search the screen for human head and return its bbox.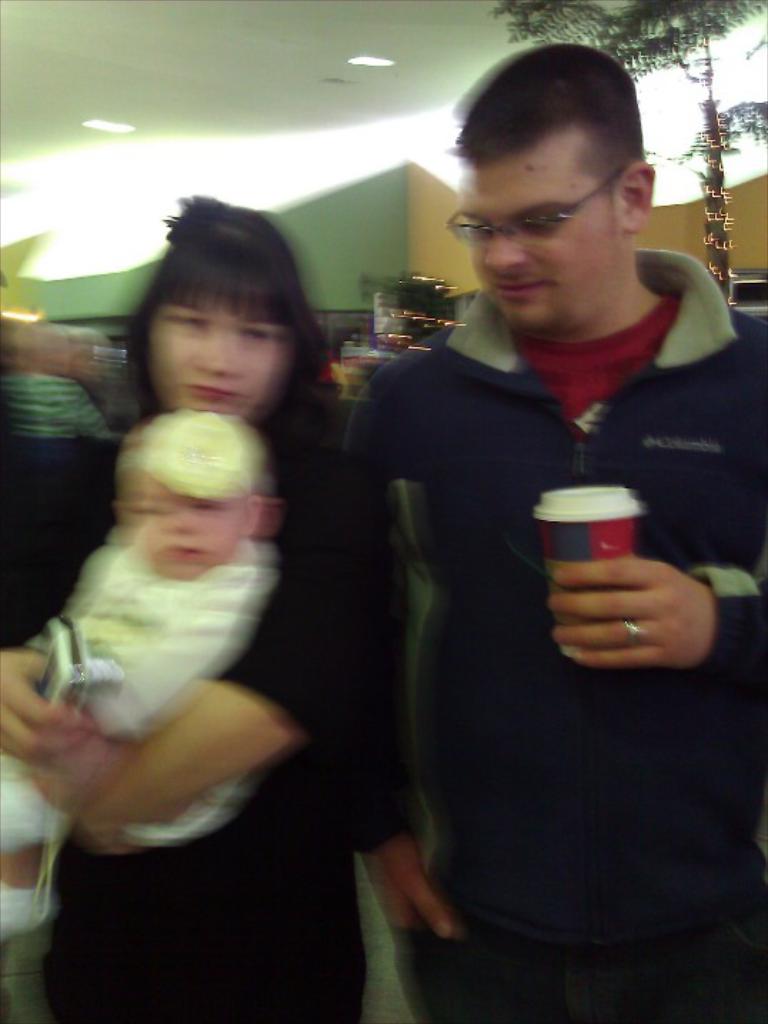
Found: Rect(141, 201, 295, 414).
